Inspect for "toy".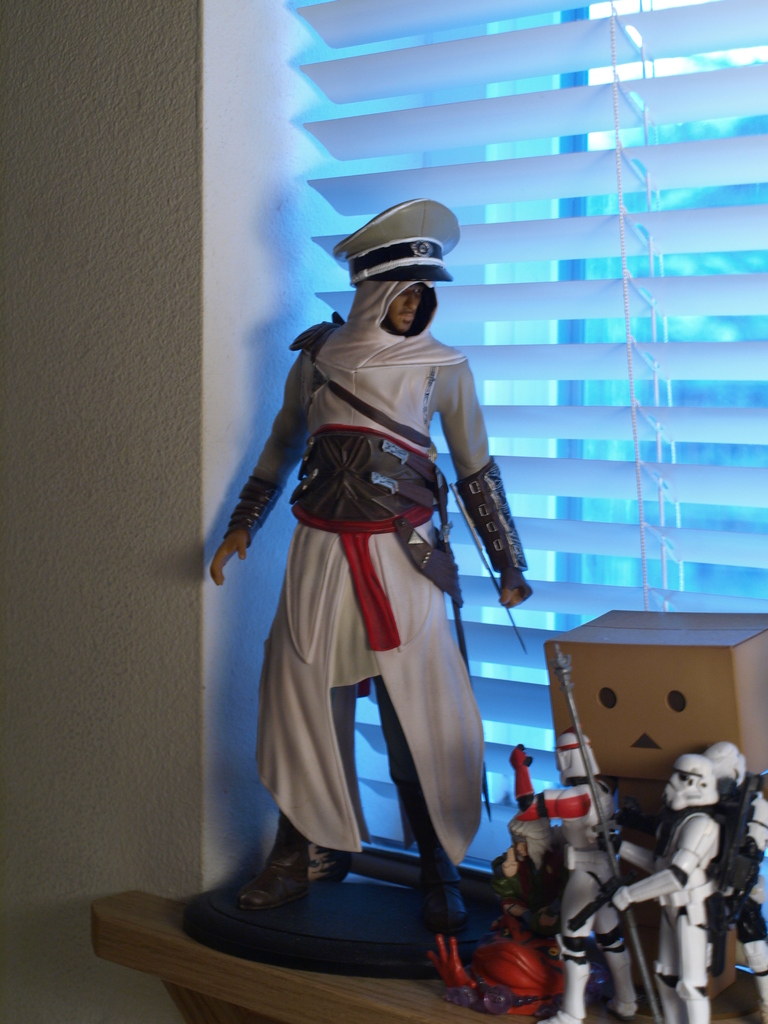
Inspection: [426,741,573,1016].
